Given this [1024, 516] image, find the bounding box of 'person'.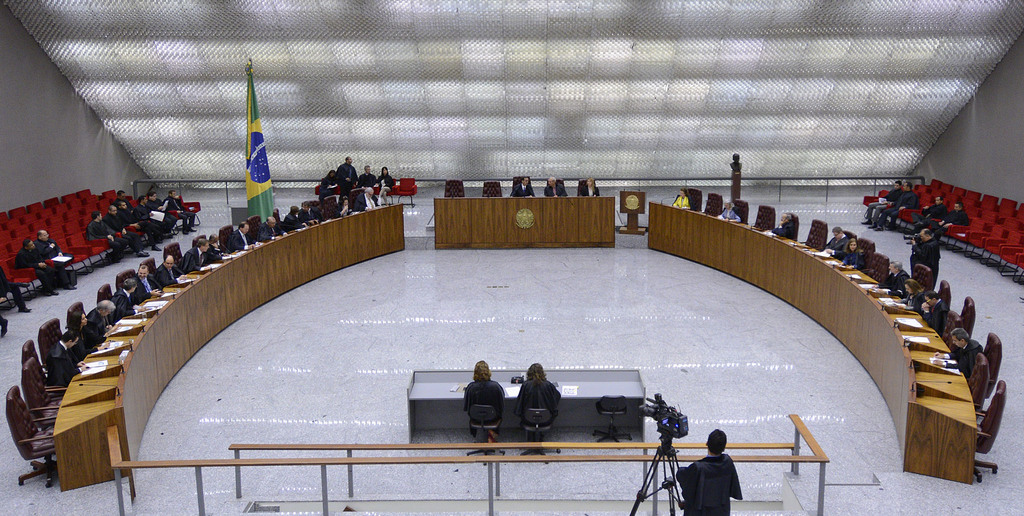
[left=512, top=357, right=562, bottom=452].
